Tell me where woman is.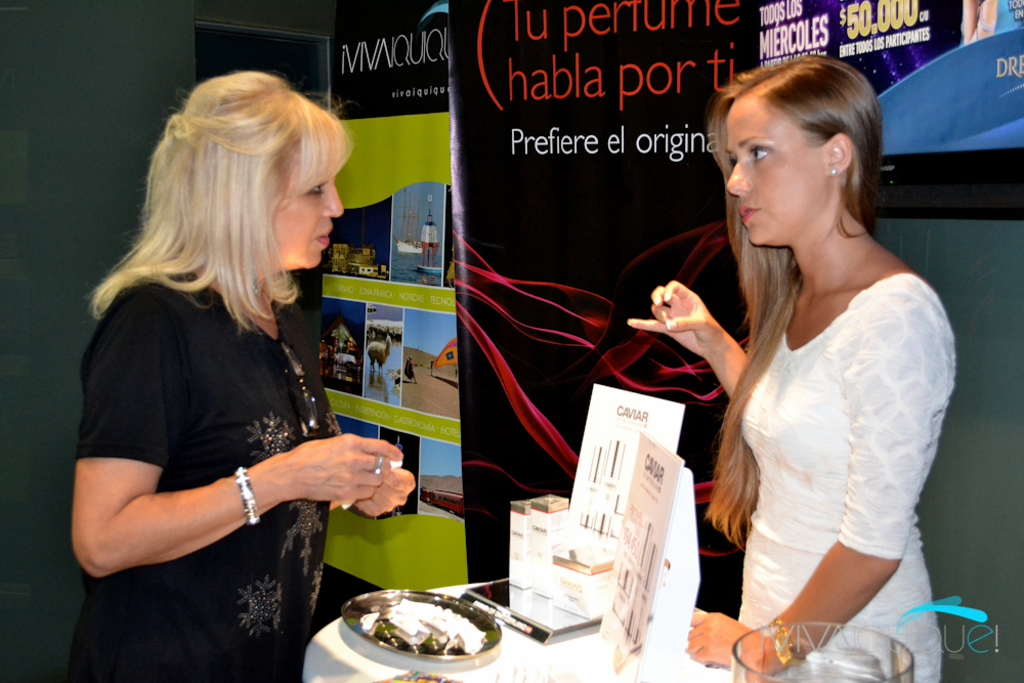
woman is at [624, 56, 962, 682].
